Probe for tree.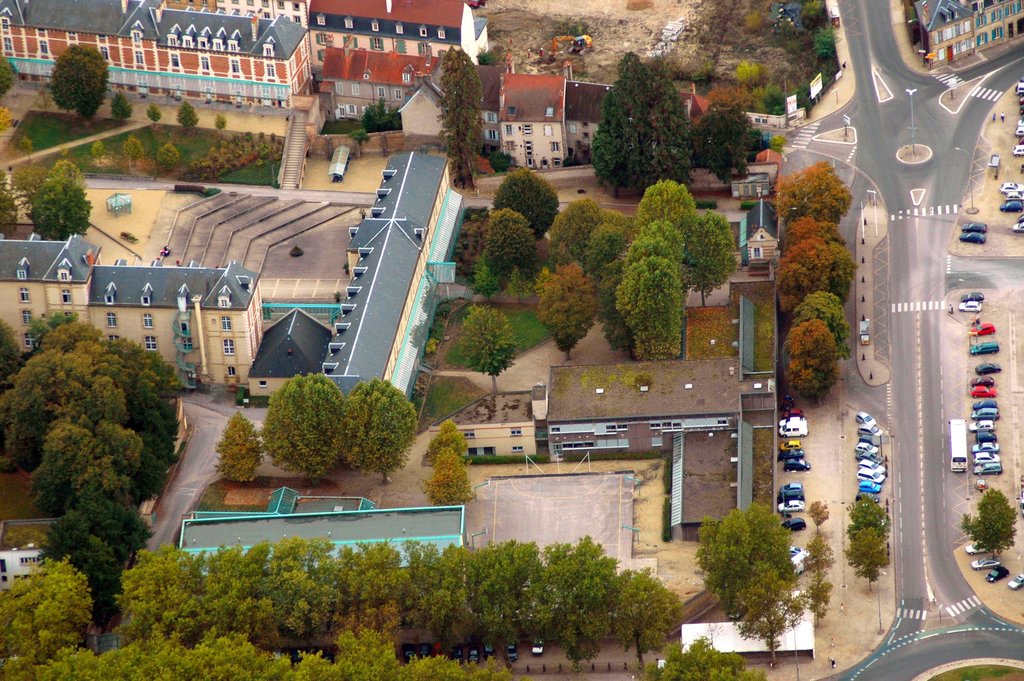
Probe result: l=333, t=534, r=401, b=623.
